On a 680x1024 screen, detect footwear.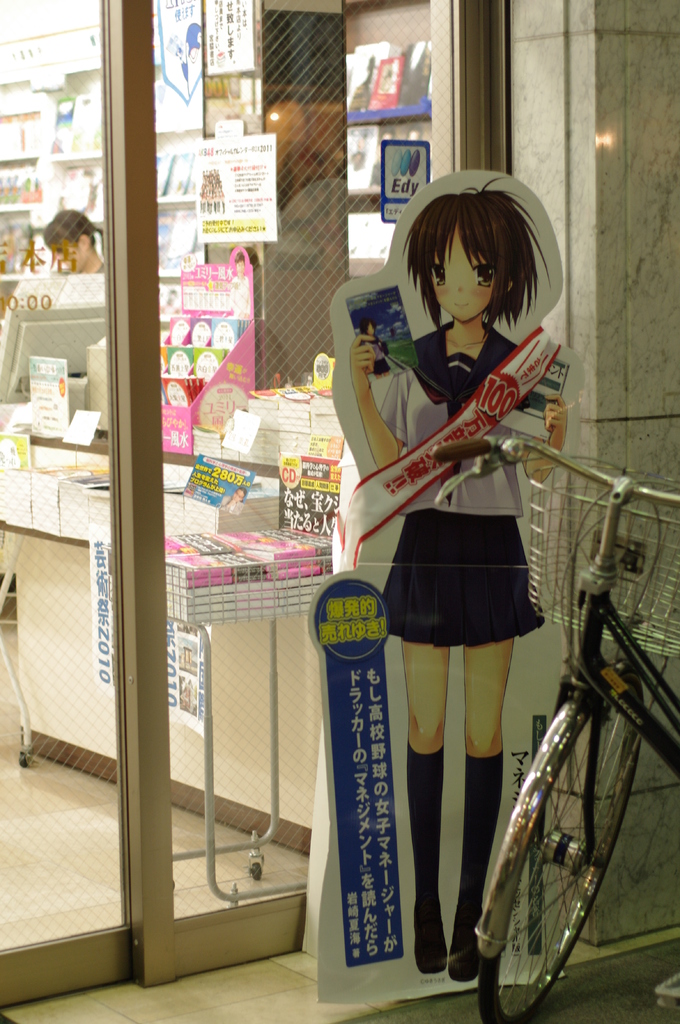
BBox(411, 900, 448, 972).
